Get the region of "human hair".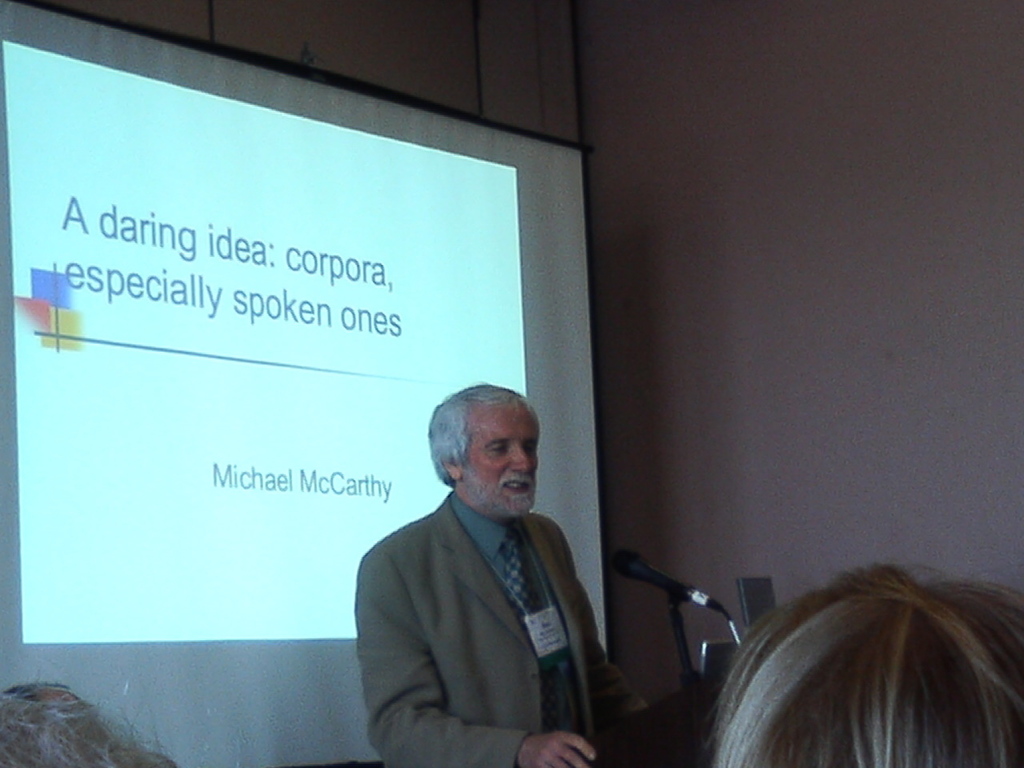
select_region(426, 382, 542, 486).
